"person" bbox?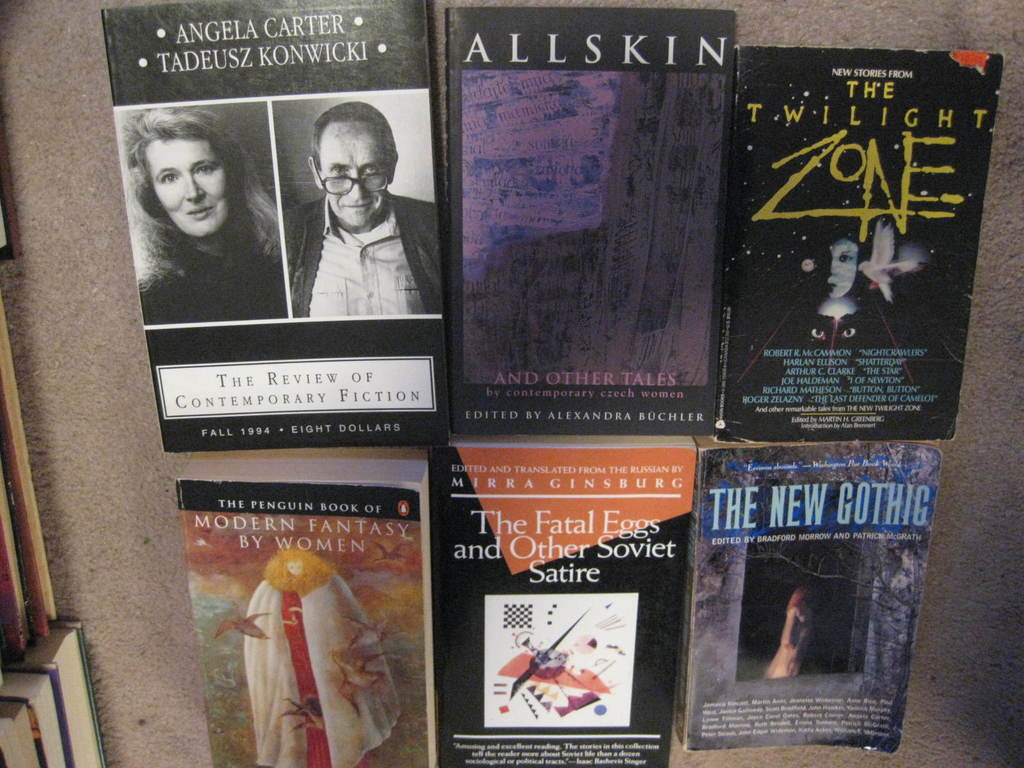
BBox(804, 235, 892, 369)
